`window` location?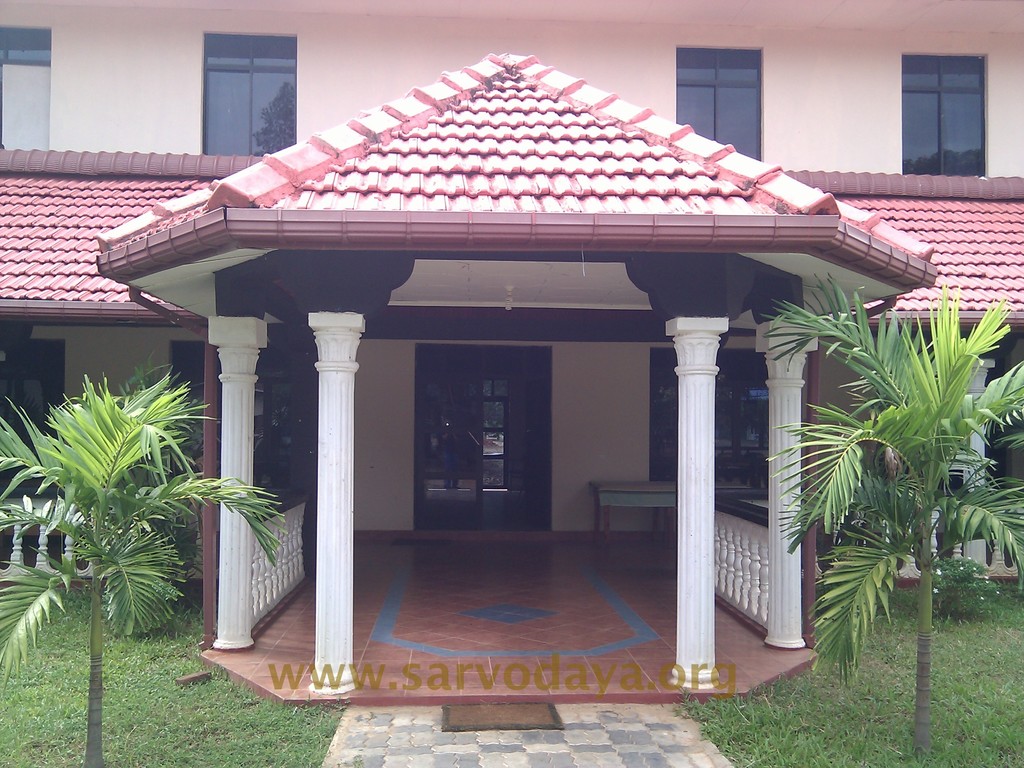
rect(0, 25, 51, 154)
